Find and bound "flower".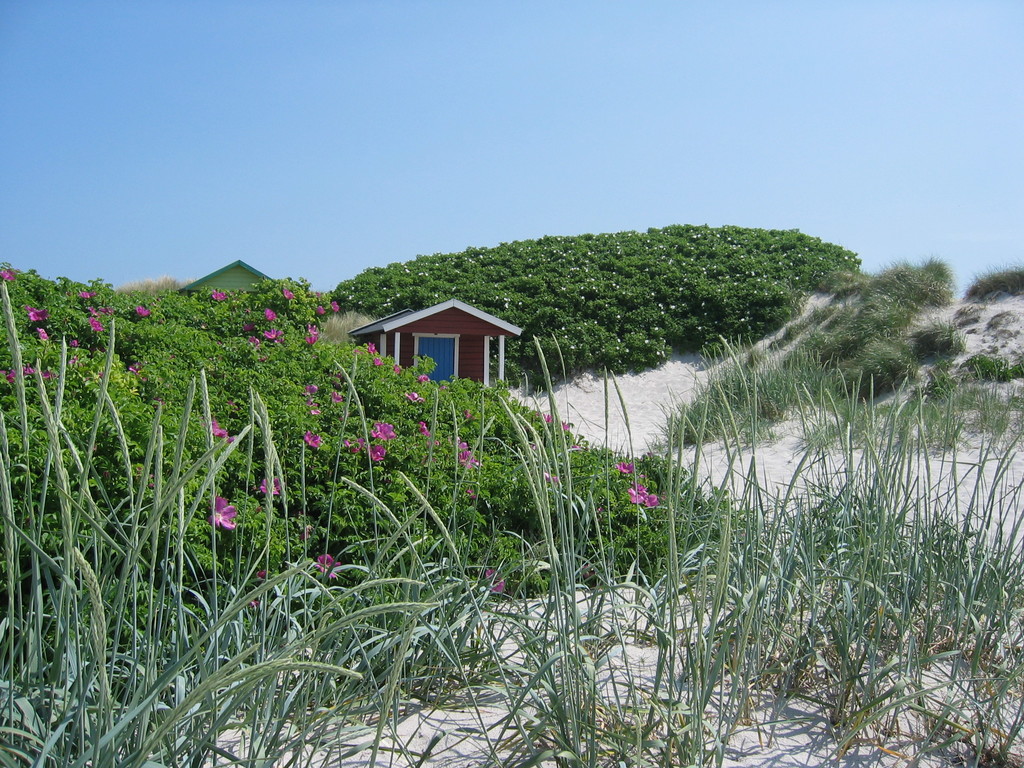
Bound: 333,391,345,404.
